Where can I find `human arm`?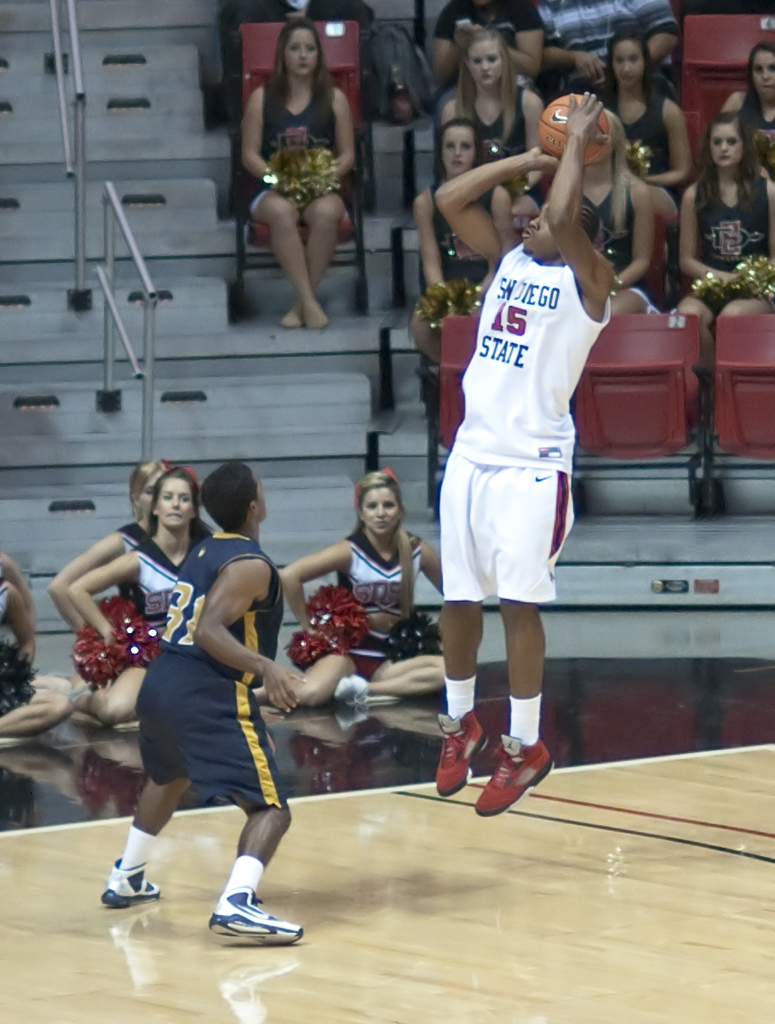
You can find it at (65,550,147,659).
